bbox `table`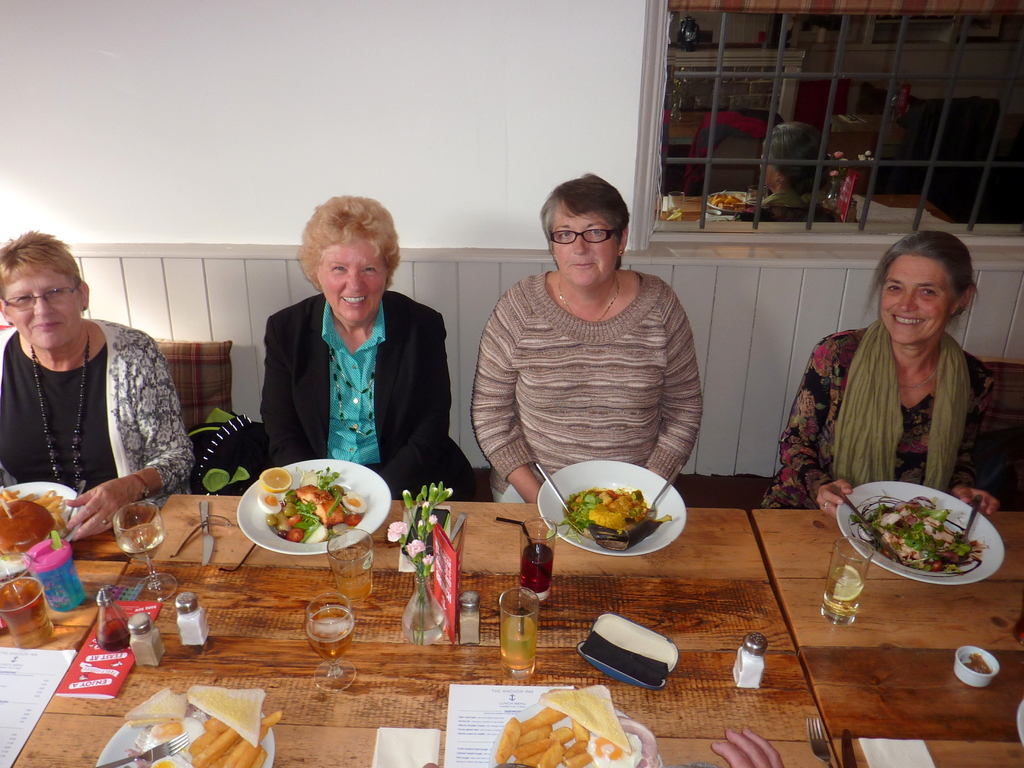
bbox=[5, 490, 836, 767]
